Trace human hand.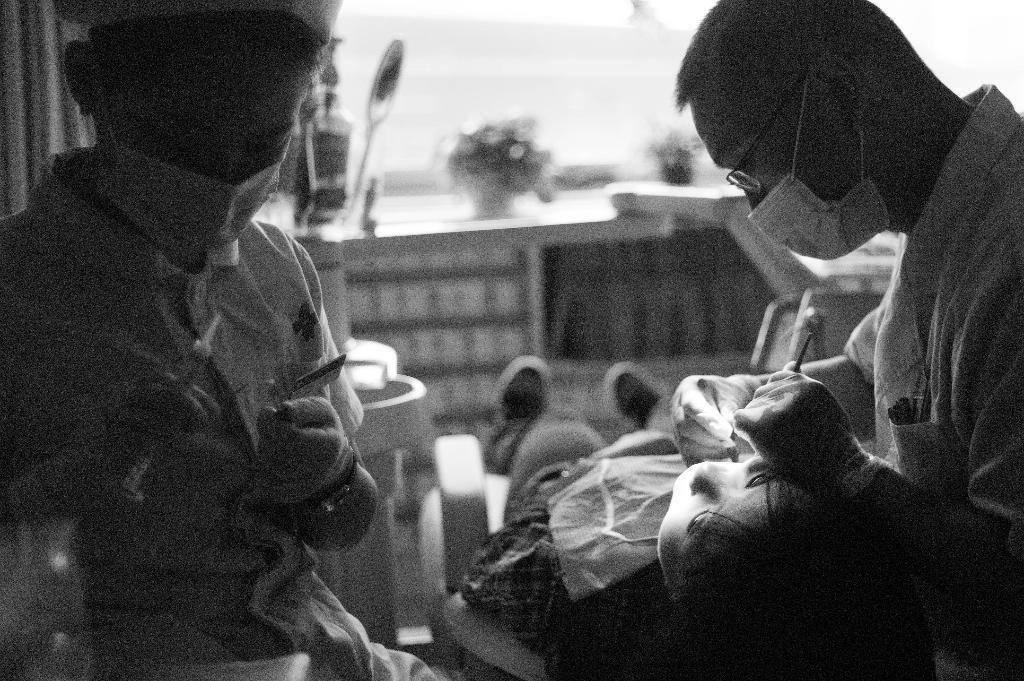
Traced to [x1=255, y1=397, x2=353, y2=512].
